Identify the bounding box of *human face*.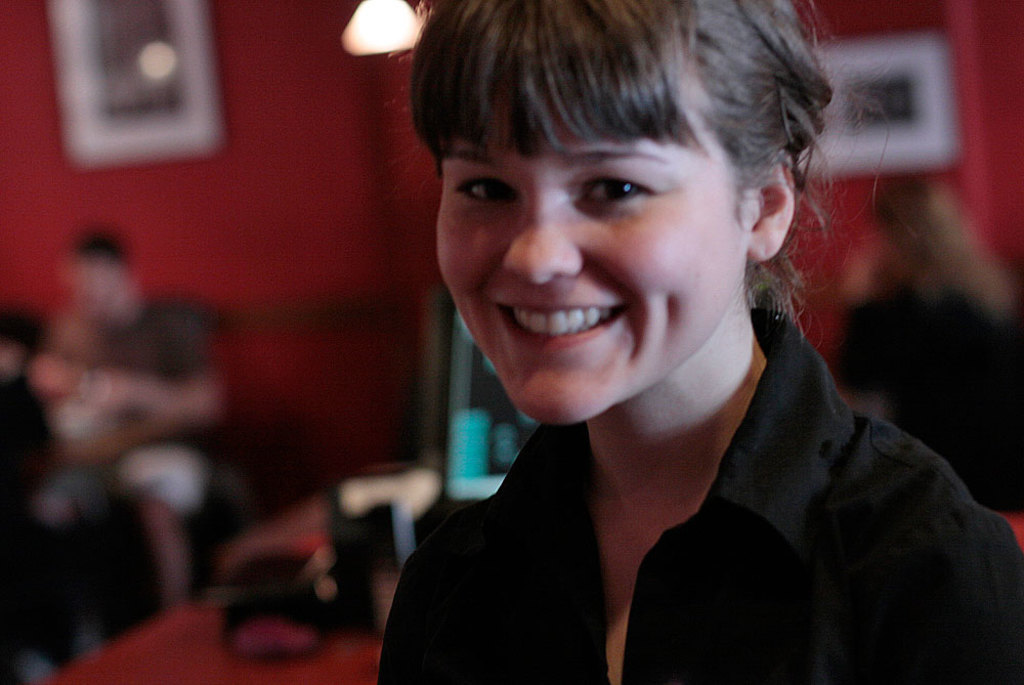
l=436, t=70, r=735, b=429.
